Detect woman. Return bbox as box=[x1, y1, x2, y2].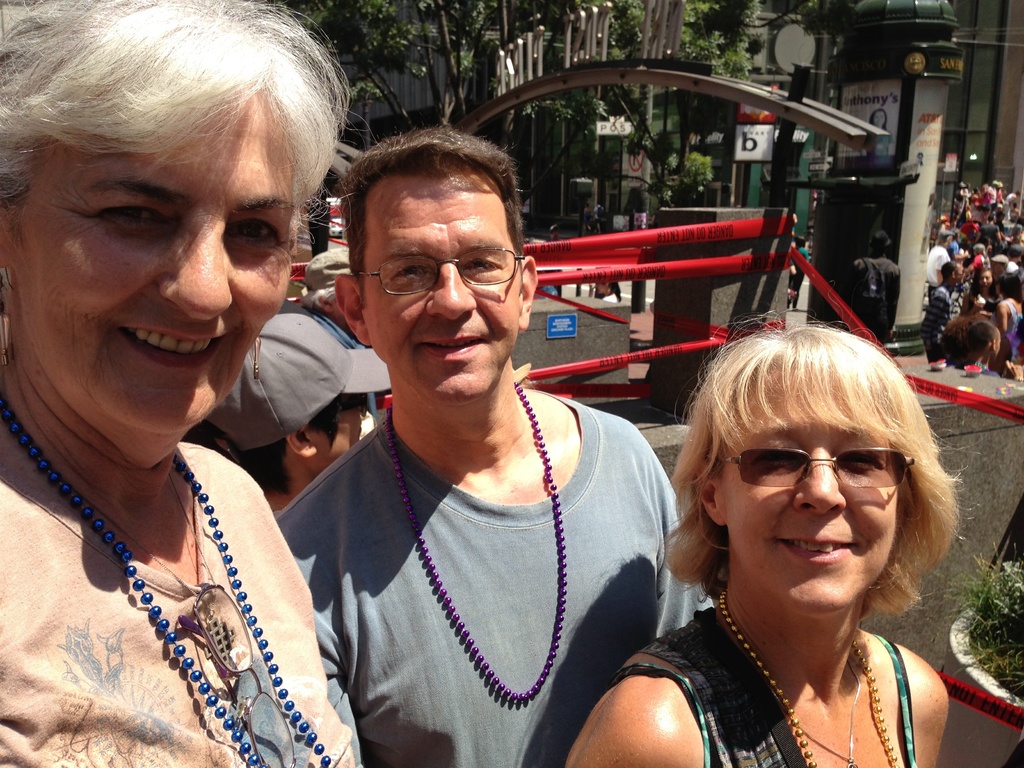
box=[0, 0, 353, 767].
